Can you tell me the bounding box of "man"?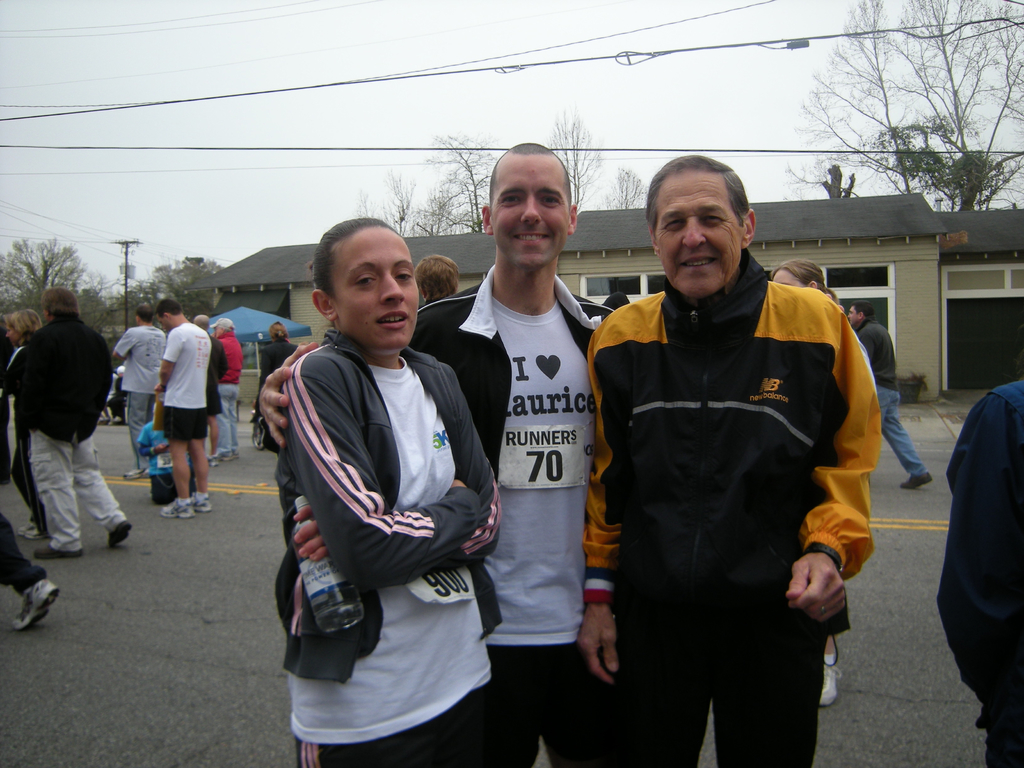
bbox=(158, 304, 214, 518).
